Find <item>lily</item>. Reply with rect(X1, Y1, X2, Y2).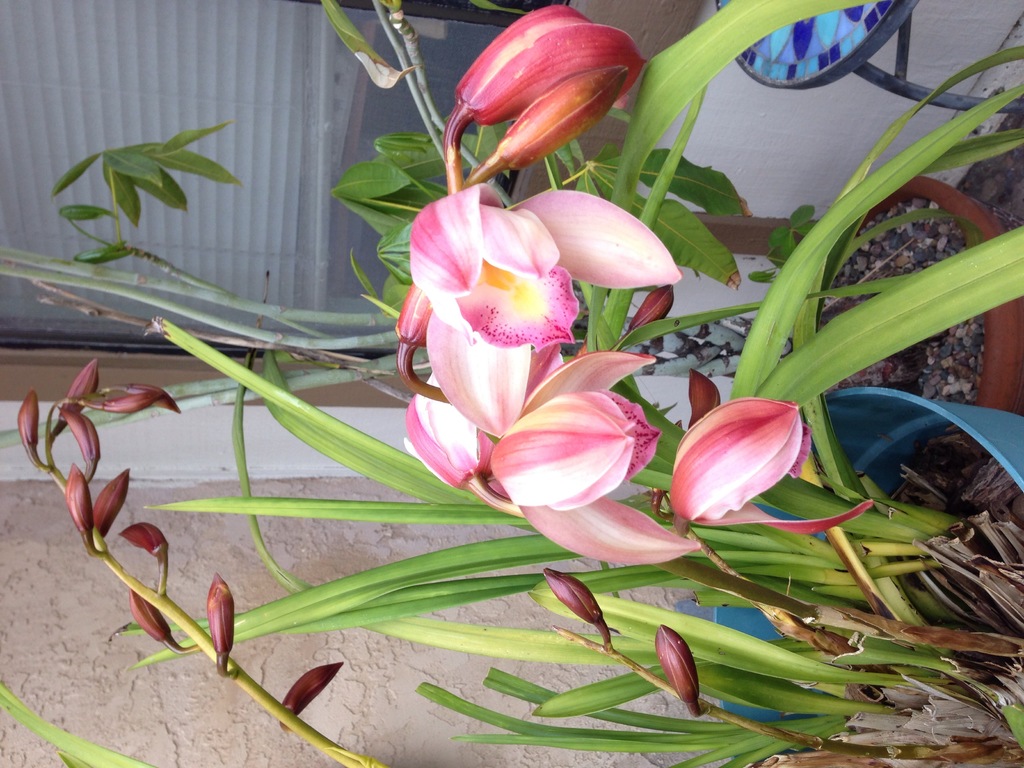
rect(429, 314, 656, 438).
